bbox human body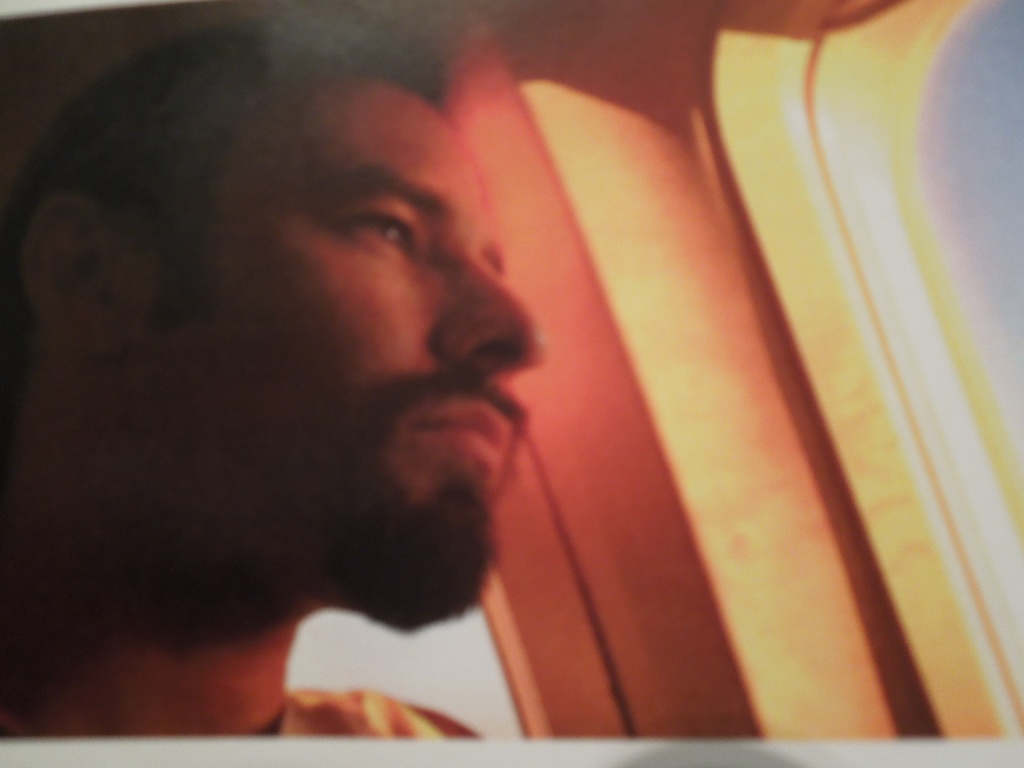
select_region(3, 16, 650, 743)
